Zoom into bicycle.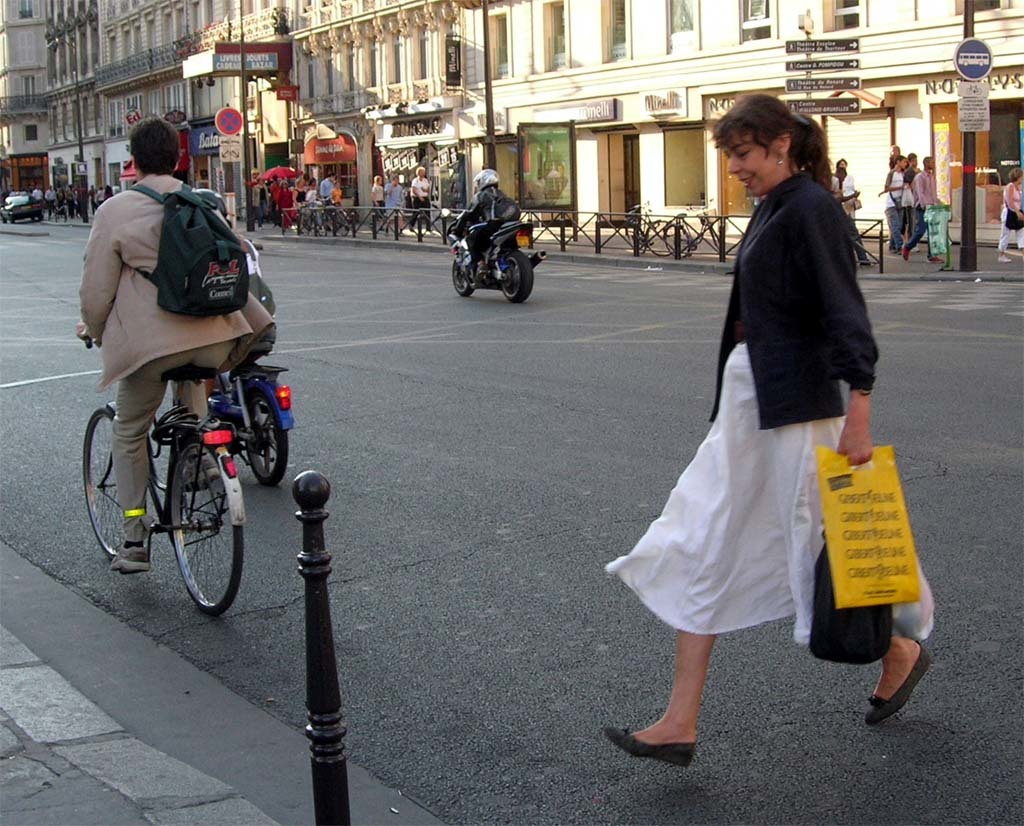
Zoom target: locate(293, 201, 330, 240).
